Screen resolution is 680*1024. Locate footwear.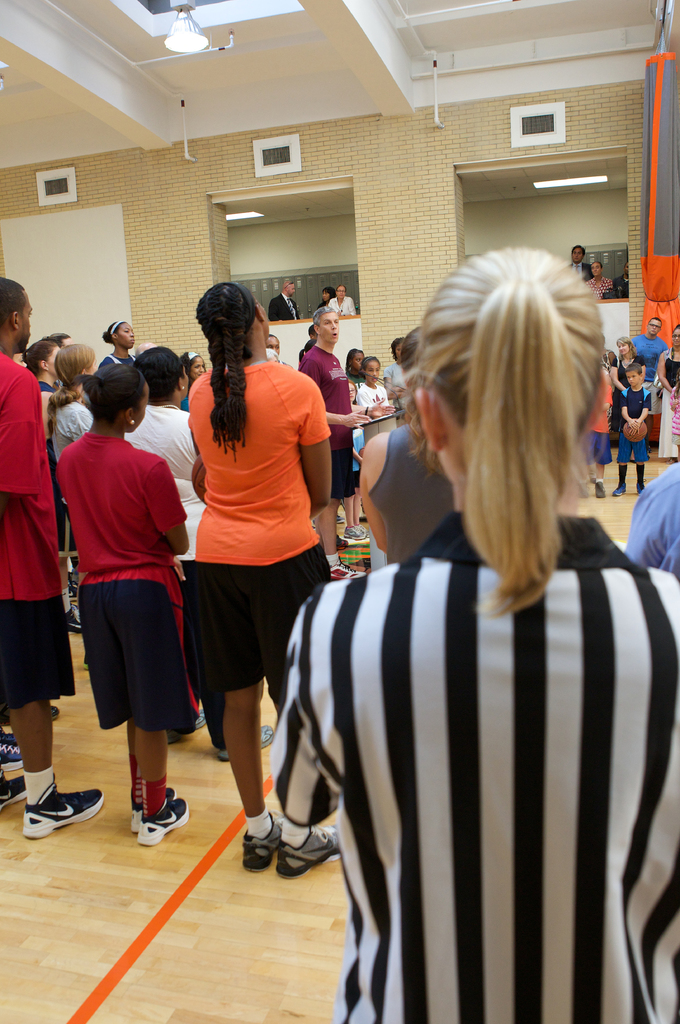
(635, 487, 642, 495).
